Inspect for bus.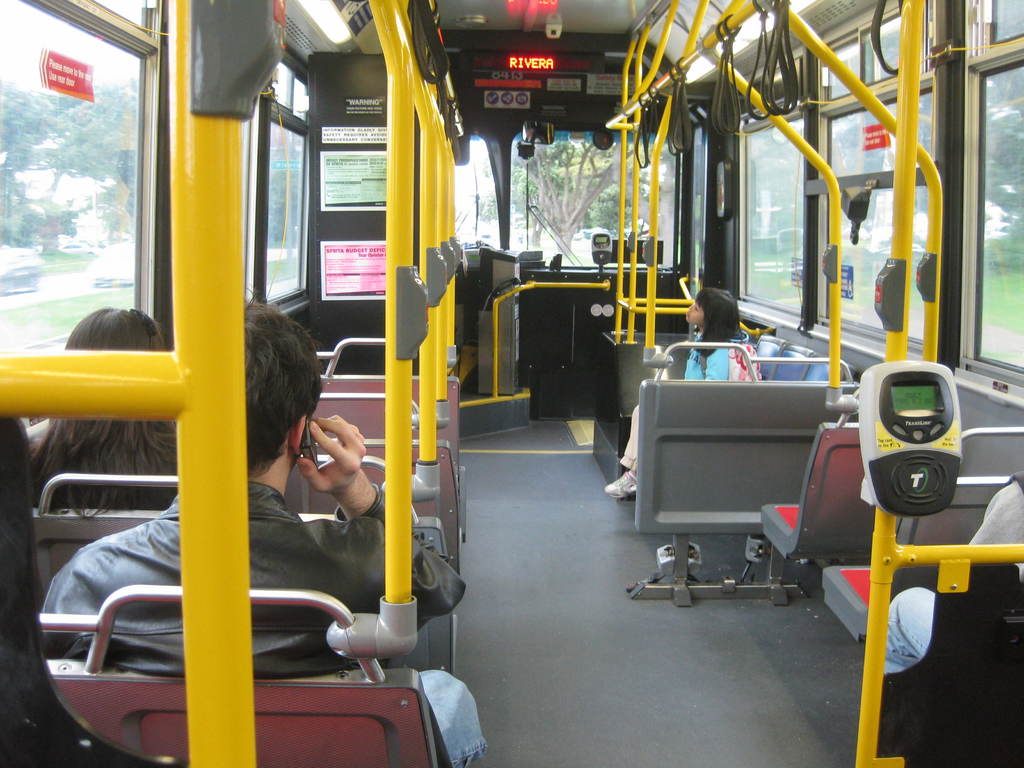
Inspection: bbox(0, 0, 1023, 767).
